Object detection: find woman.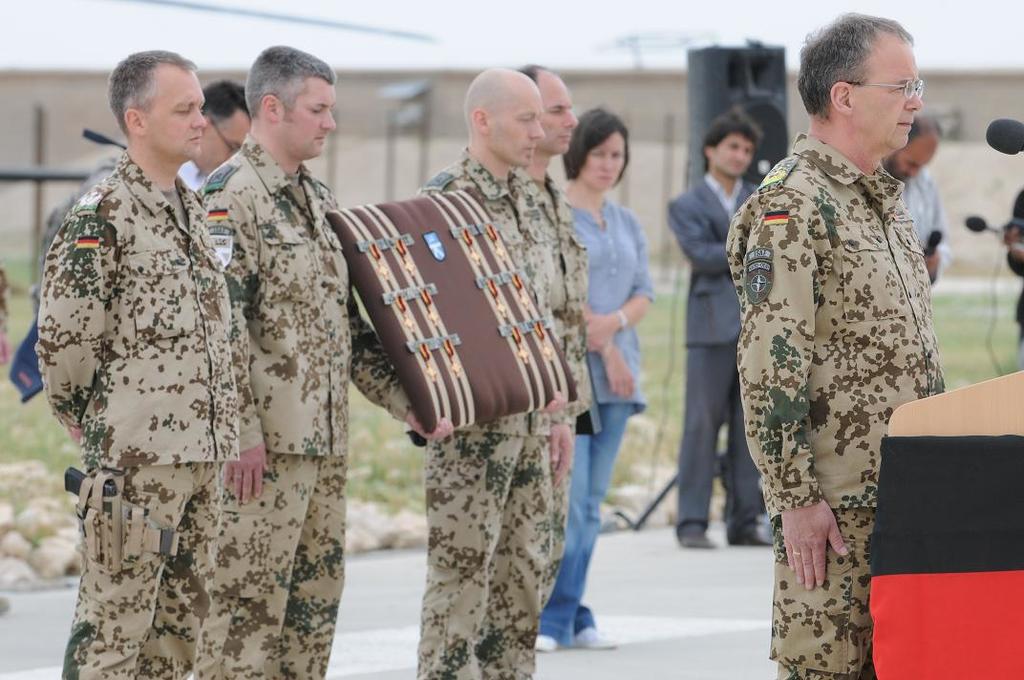
<bbox>524, 96, 664, 648</bbox>.
